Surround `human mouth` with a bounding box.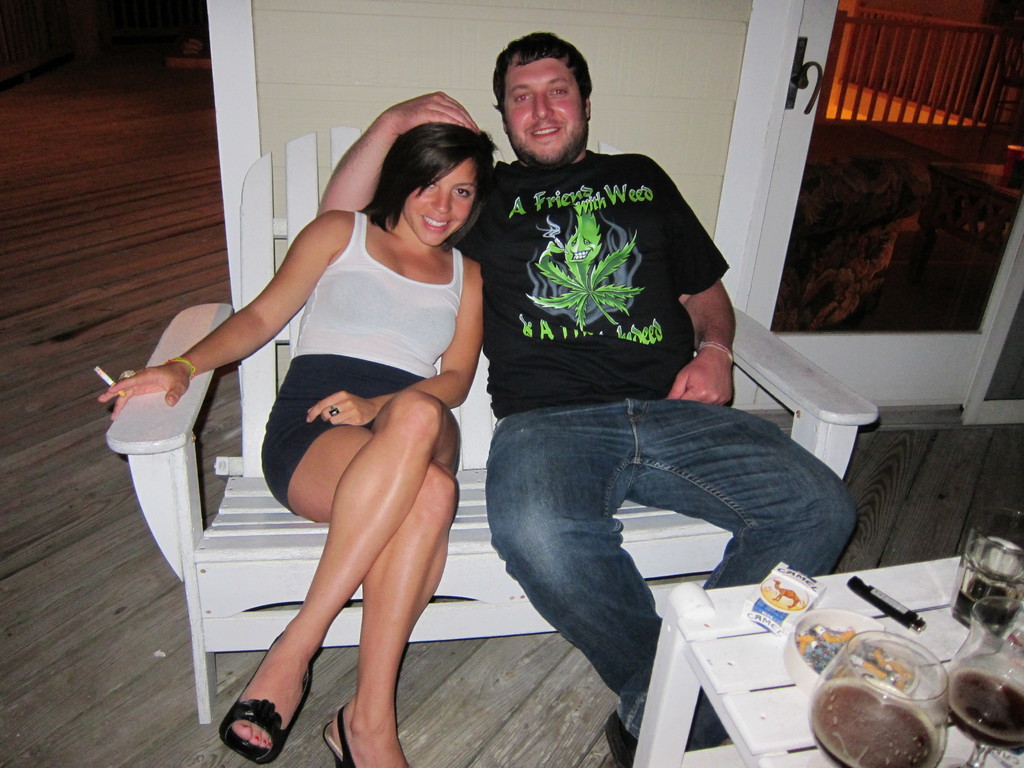
(534,125,563,136).
